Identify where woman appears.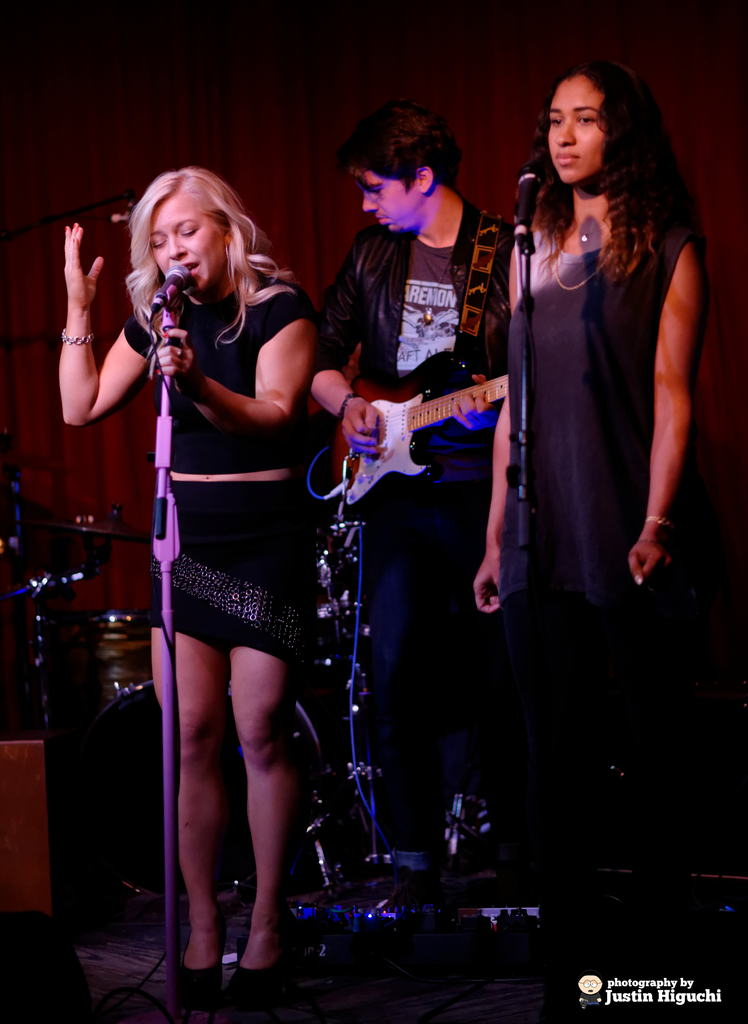
Appears at rect(432, 38, 747, 955).
